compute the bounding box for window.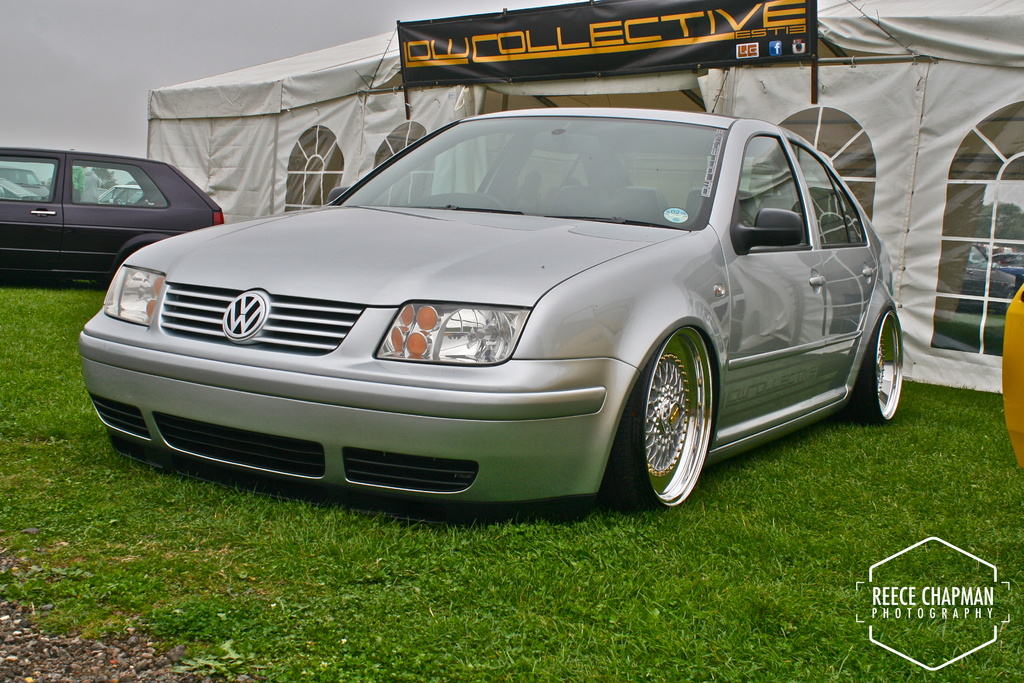
region(735, 130, 809, 251).
